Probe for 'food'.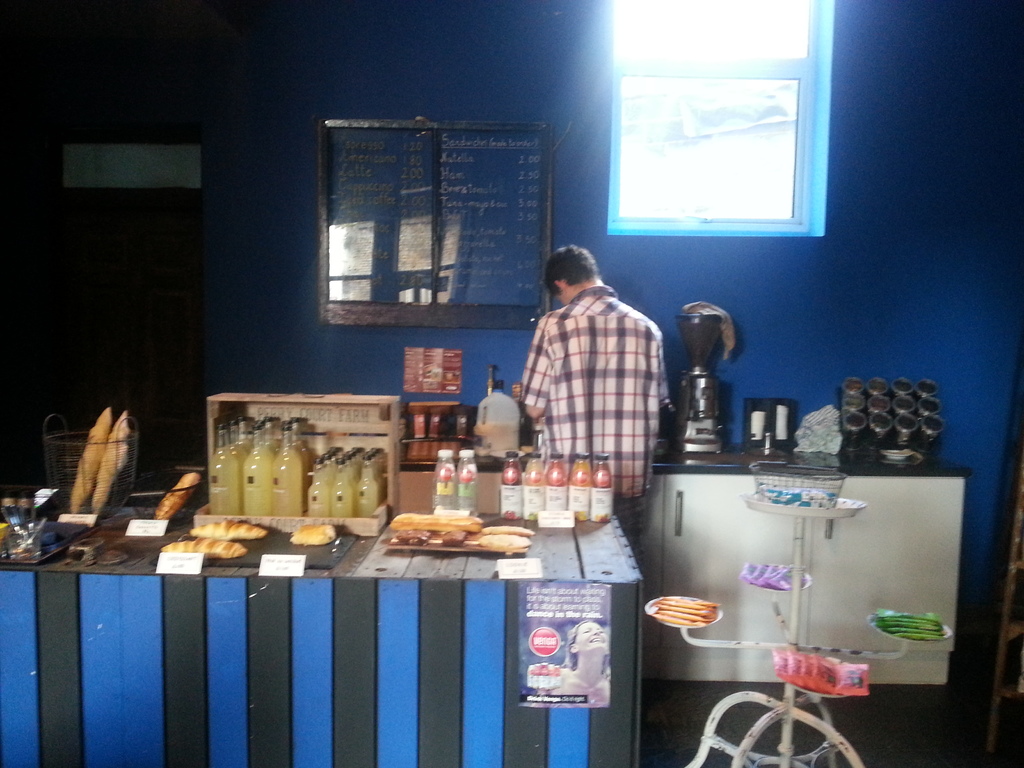
Probe result: pyautogui.locateOnScreen(67, 405, 108, 511).
